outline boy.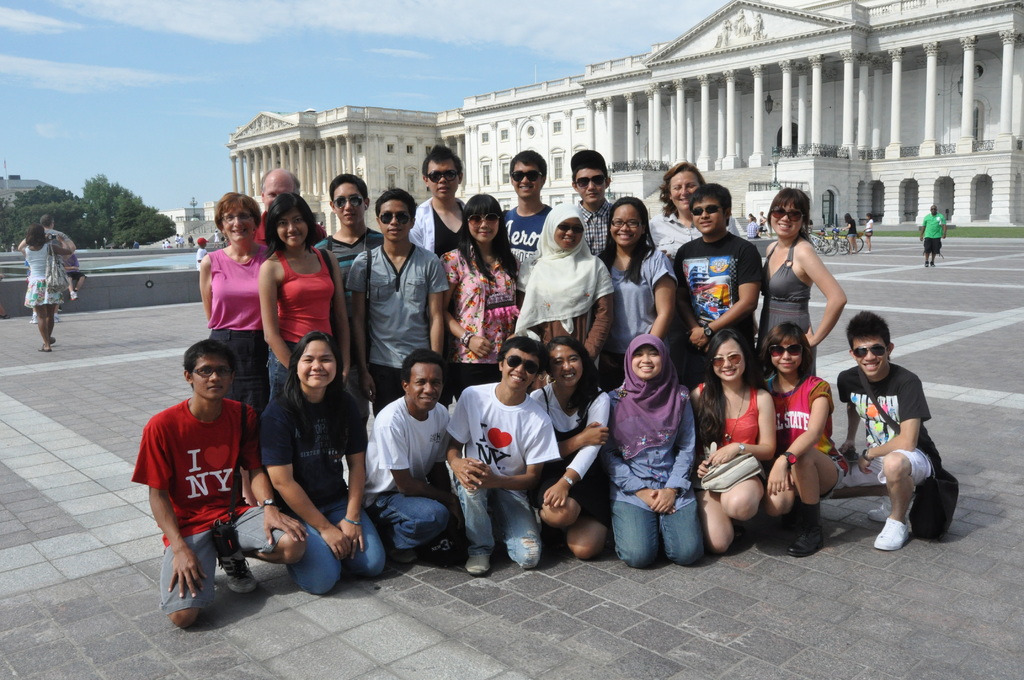
Outline: crop(371, 352, 460, 556).
